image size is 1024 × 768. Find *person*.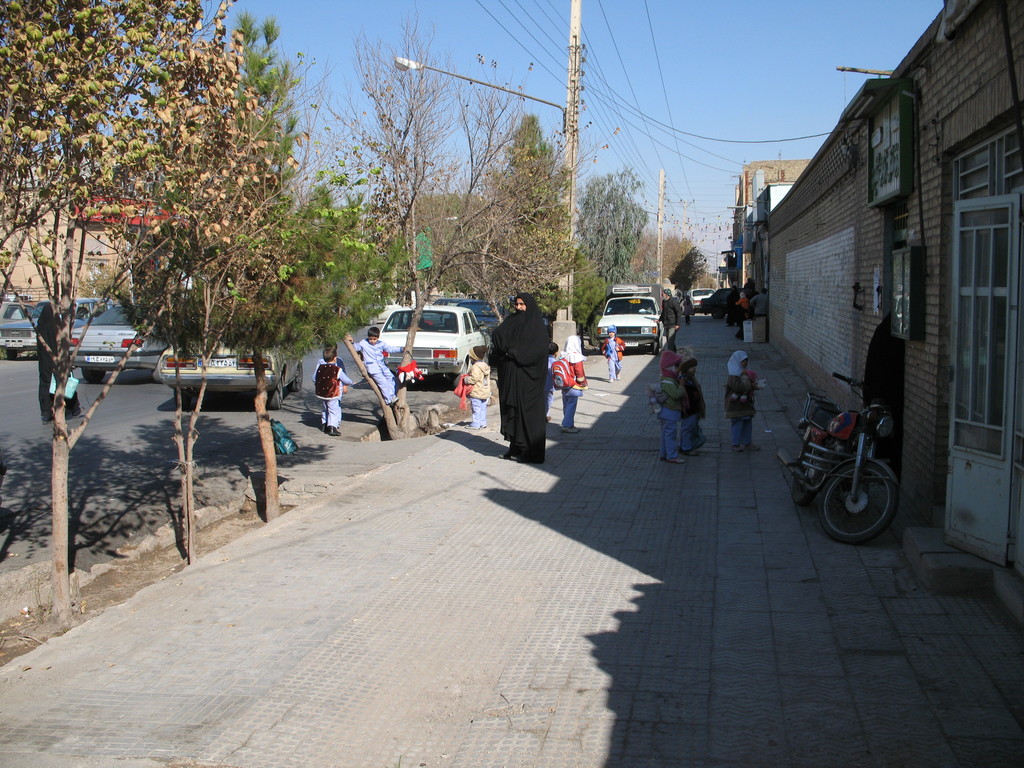
Rect(344, 324, 406, 404).
